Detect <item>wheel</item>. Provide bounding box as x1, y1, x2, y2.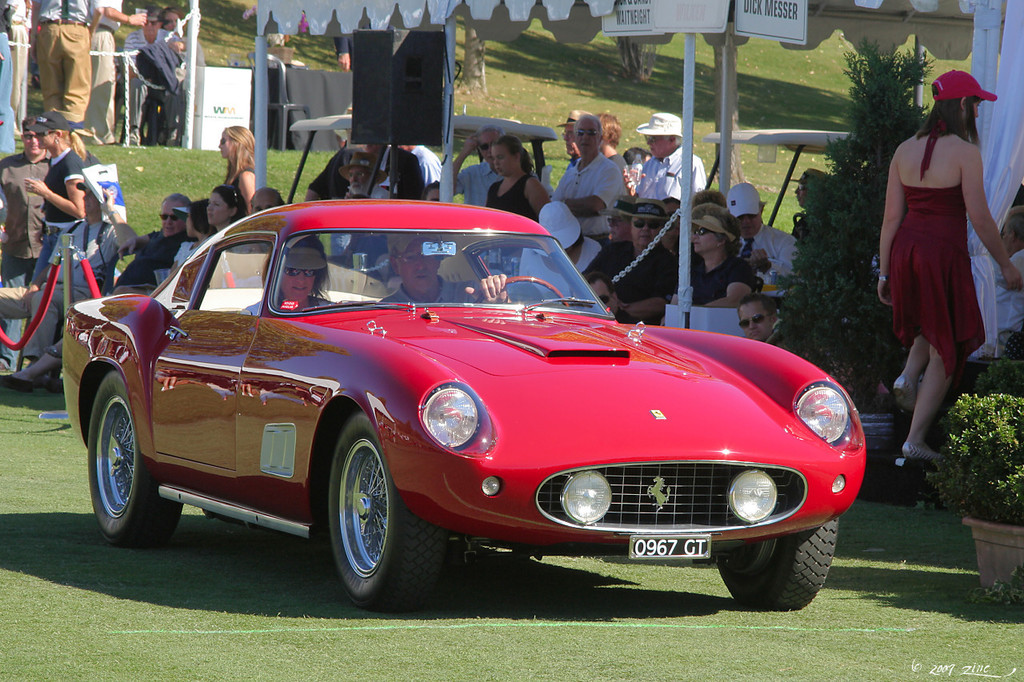
92, 371, 175, 542.
